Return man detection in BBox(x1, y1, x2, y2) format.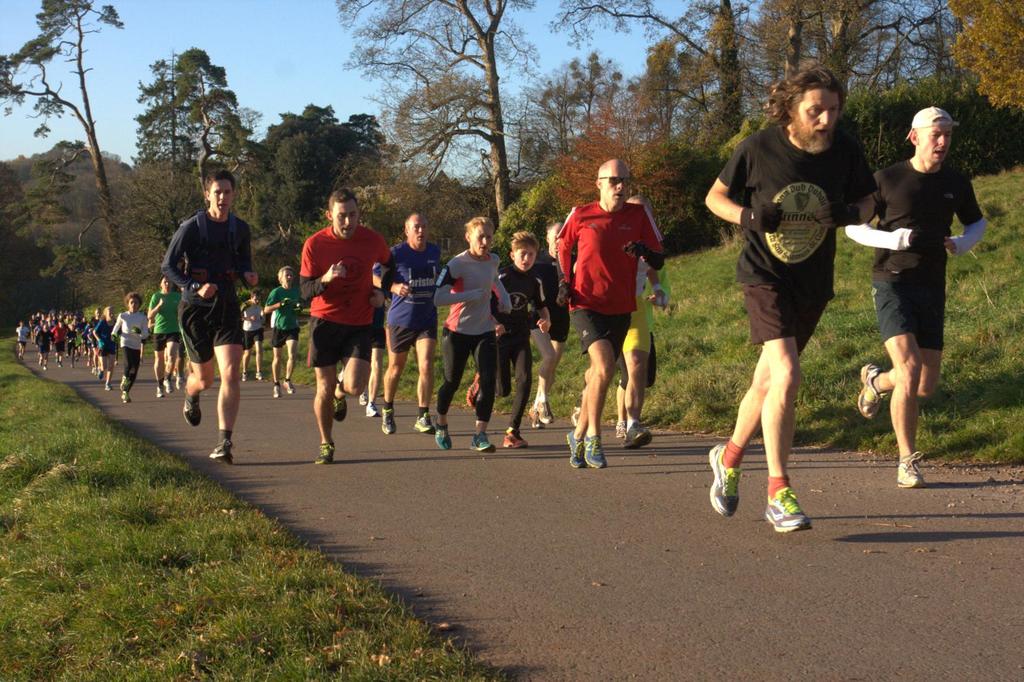
BBox(157, 168, 259, 456).
